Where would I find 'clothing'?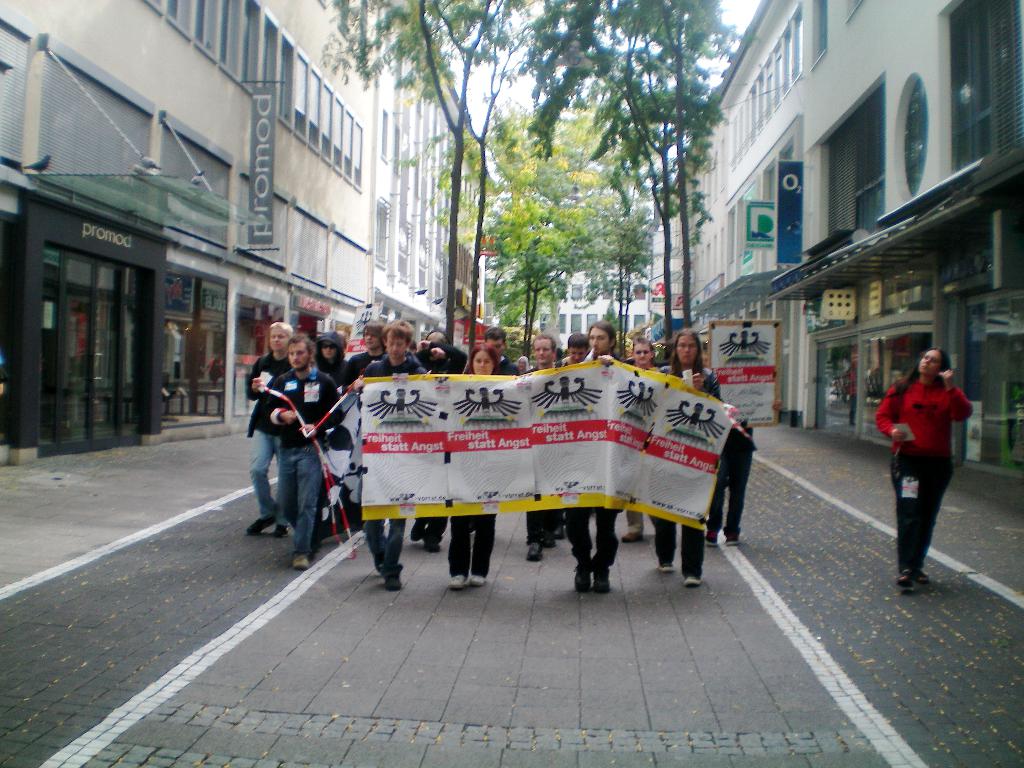
At l=880, t=329, r=973, b=563.
